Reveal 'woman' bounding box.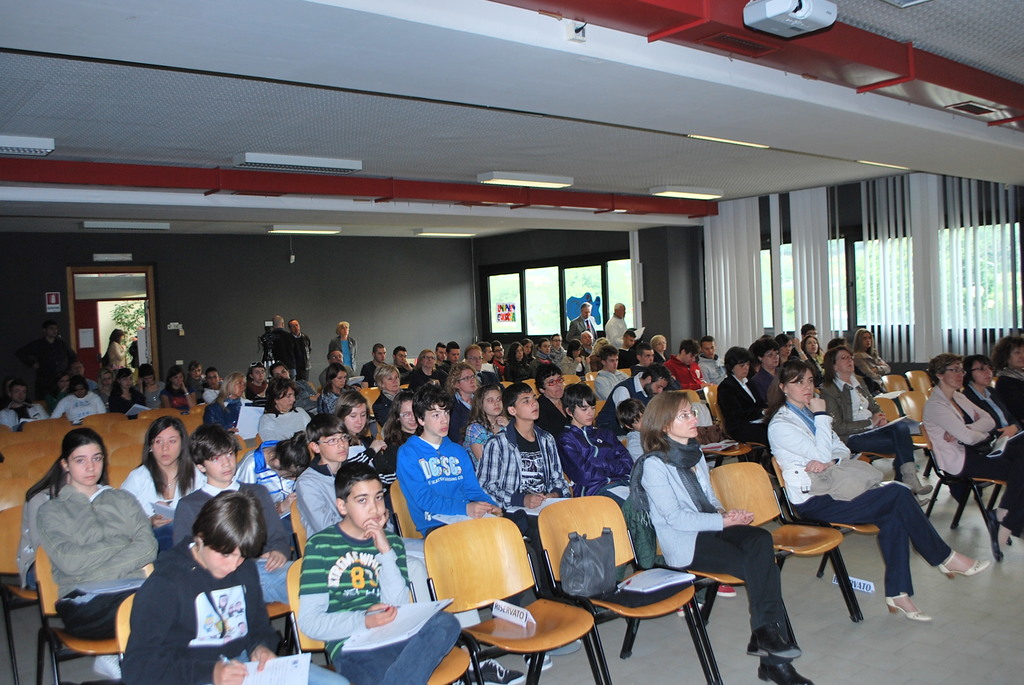
Revealed: (left=561, top=341, right=591, bottom=372).
